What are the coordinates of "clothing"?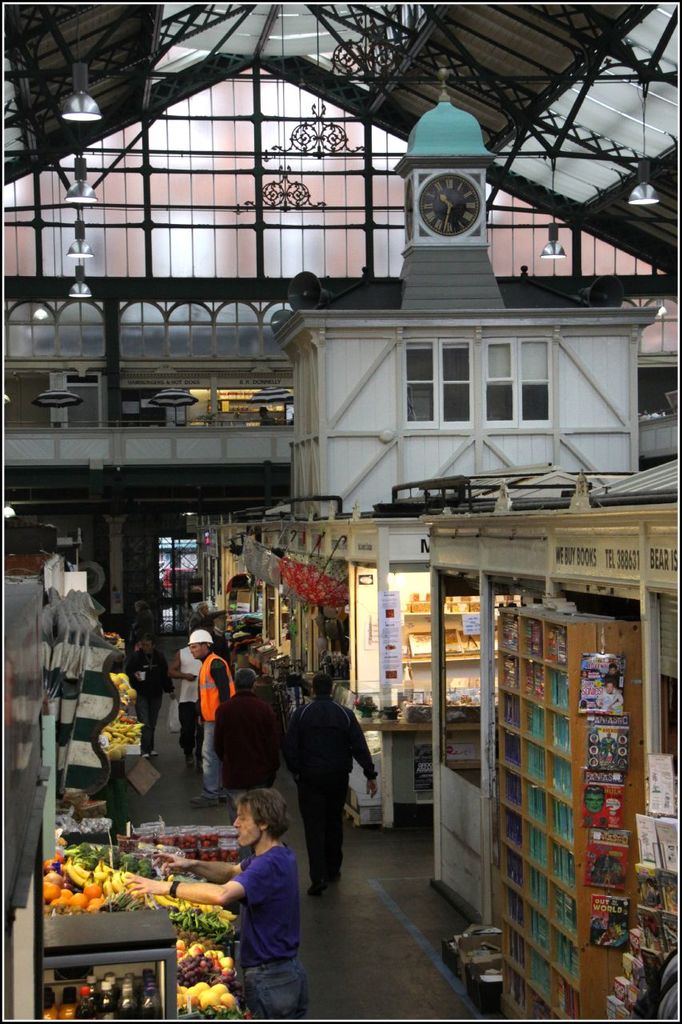
bbox(277, 675, 378, 889).
